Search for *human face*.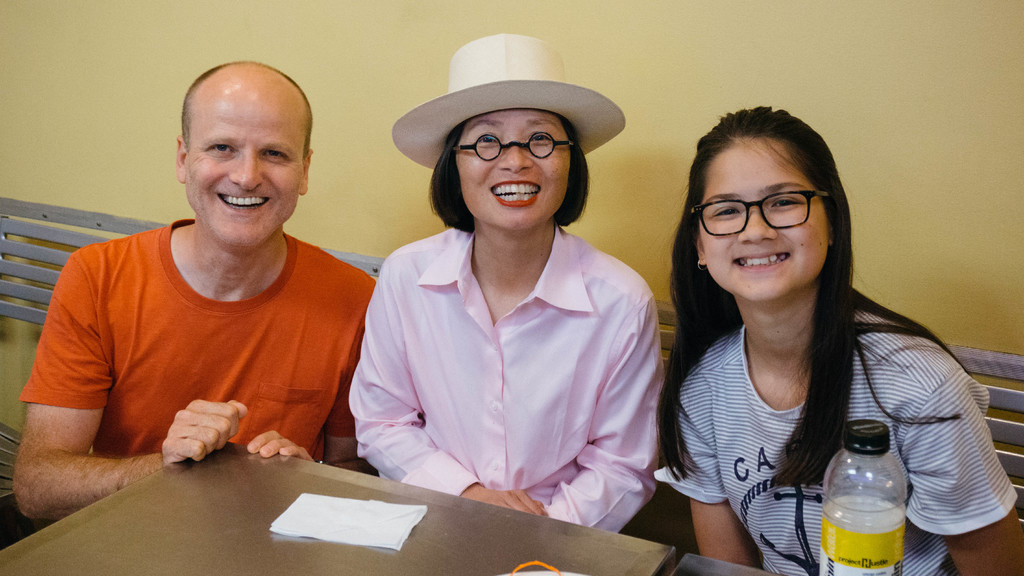
Found at locate(455, 110, 566, 229).
